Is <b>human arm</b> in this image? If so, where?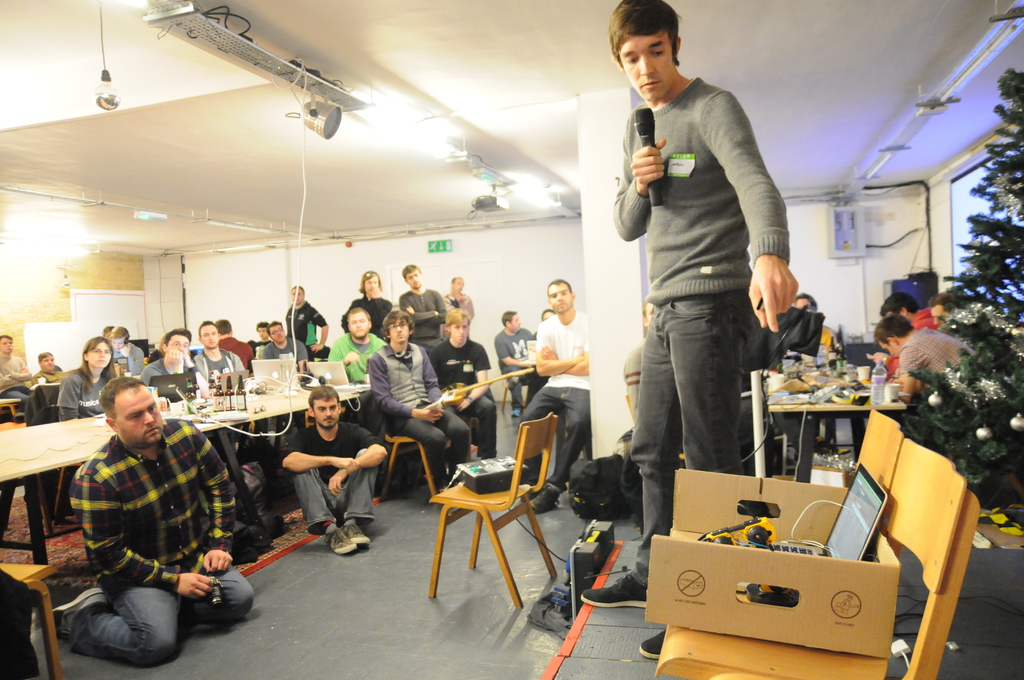
Yes, at bbox(537, 324, 588, 376).
